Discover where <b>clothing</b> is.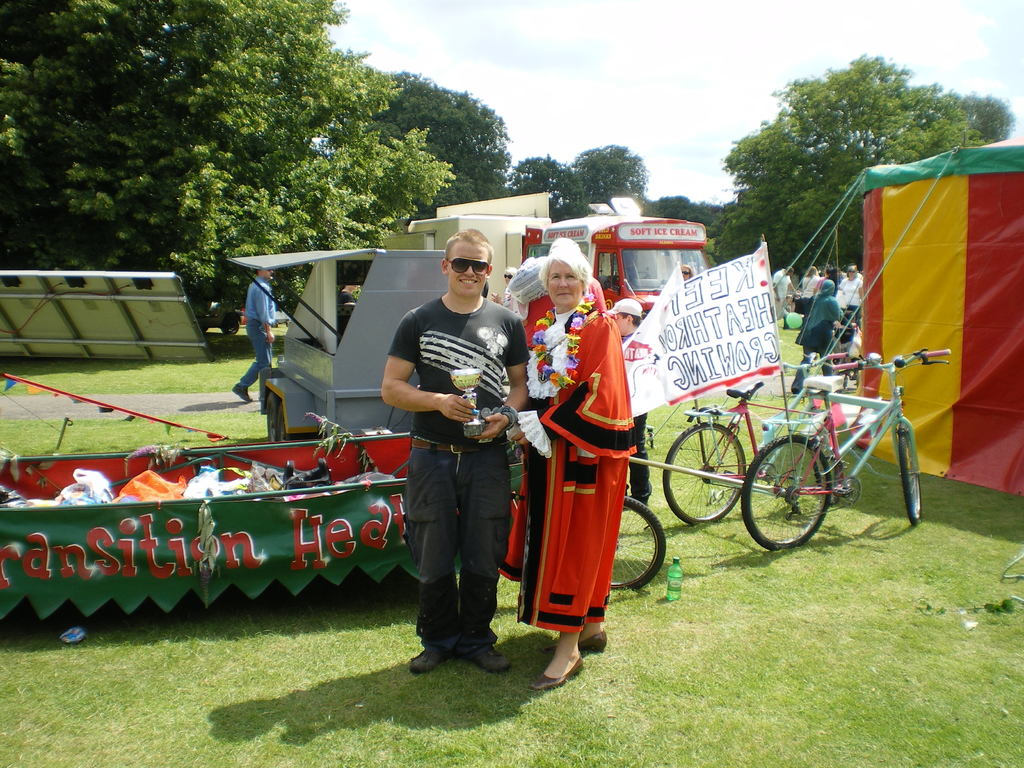
Discovered at 234 271 273 395.
